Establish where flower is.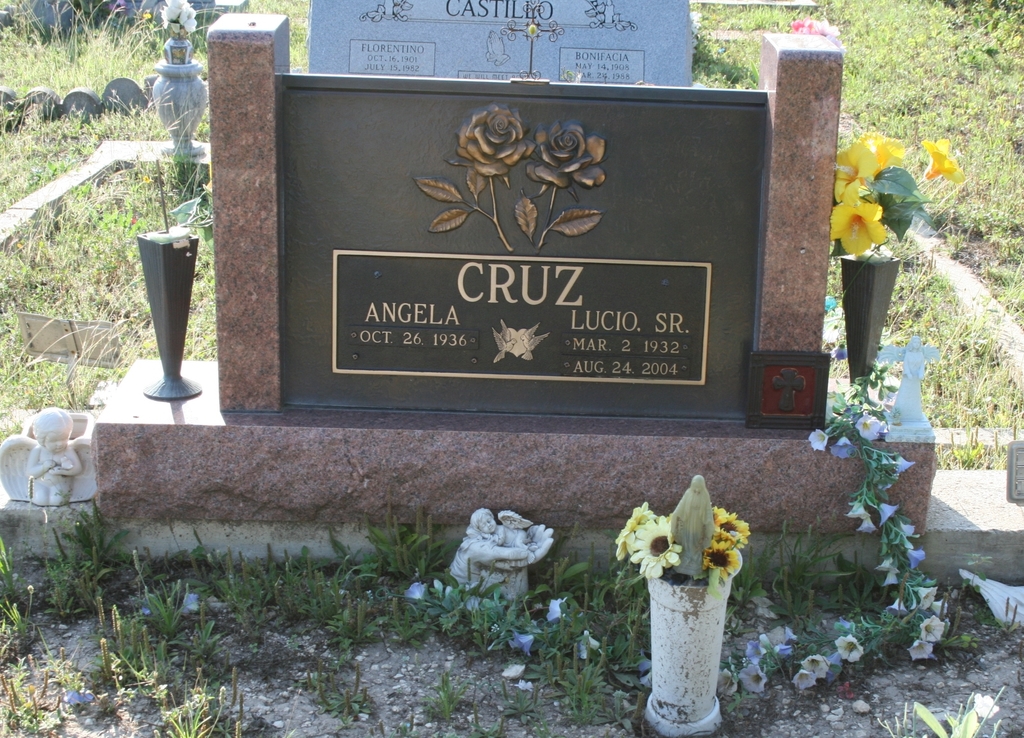
Established at 831/197/886/249.
